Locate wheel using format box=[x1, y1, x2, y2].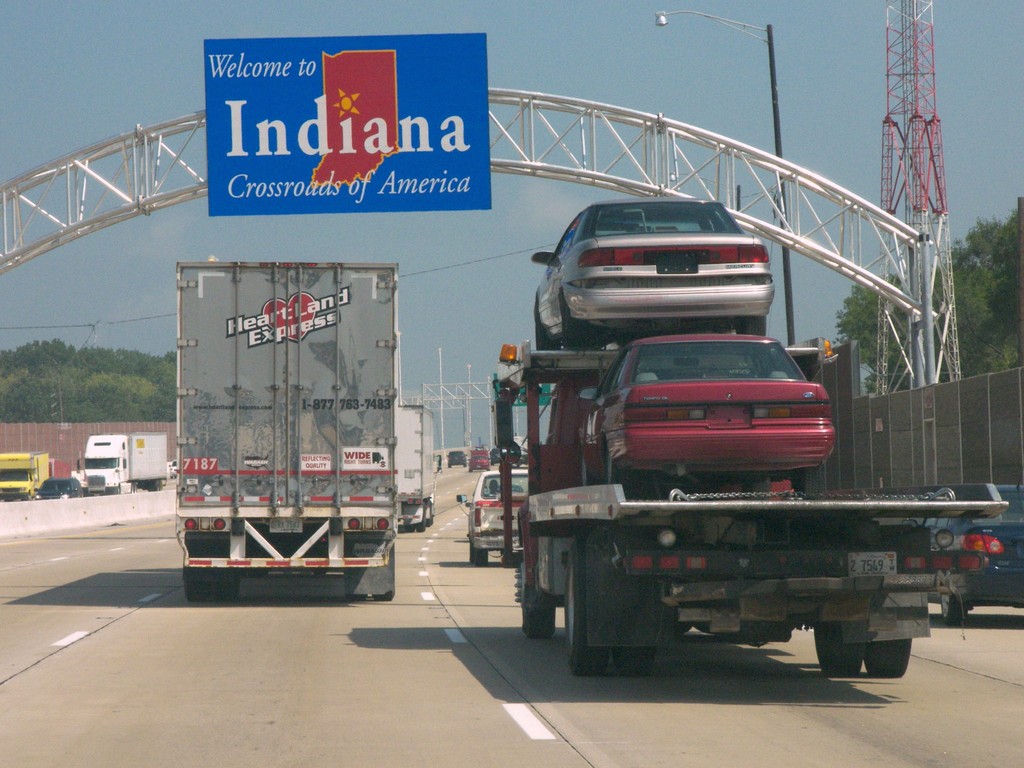
box=[415, 509, 427, 532].
